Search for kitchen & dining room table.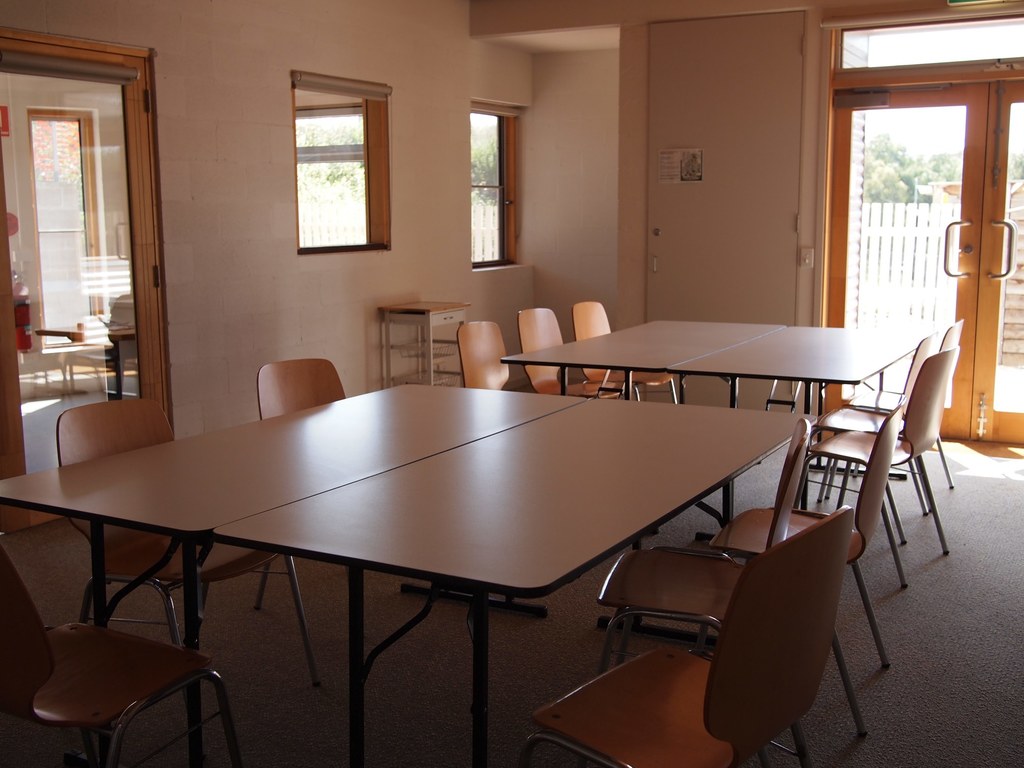
Found at pyautogui.locateOnScreen(18, 364, 774, 724).
